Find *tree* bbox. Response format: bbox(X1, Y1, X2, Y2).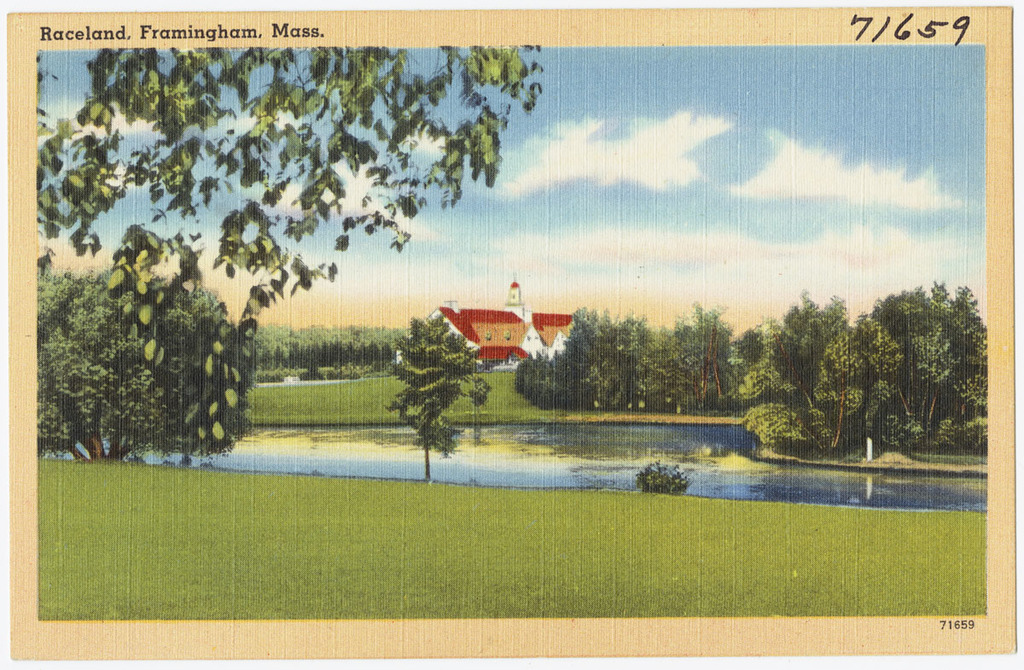
bbox(276, 326, 309, 372).
